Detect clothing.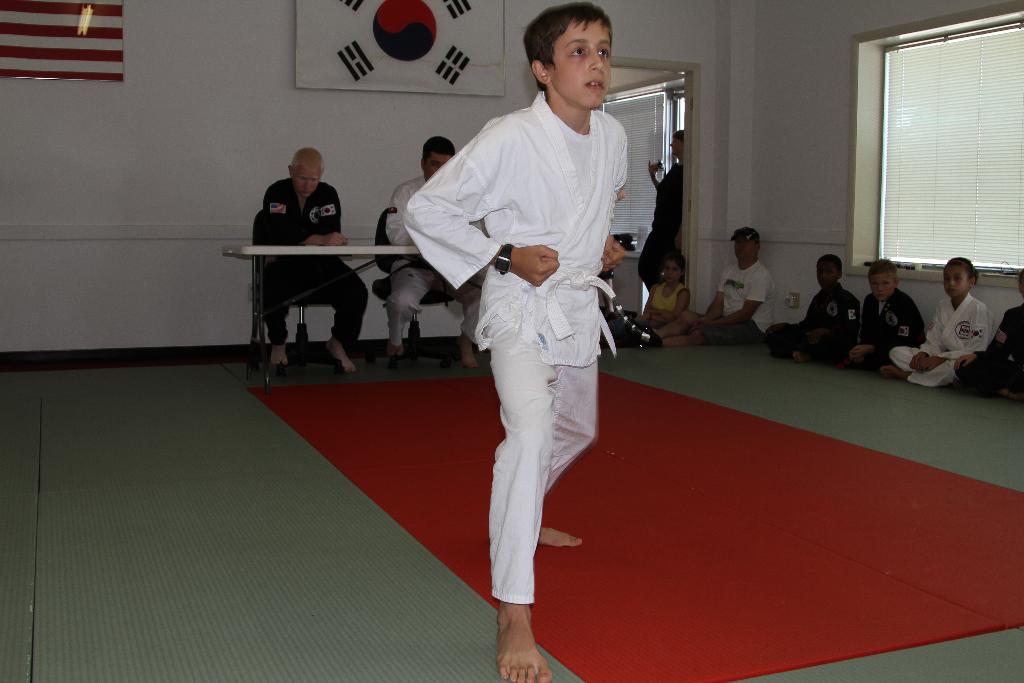
Detected at 847/290/926/370.
